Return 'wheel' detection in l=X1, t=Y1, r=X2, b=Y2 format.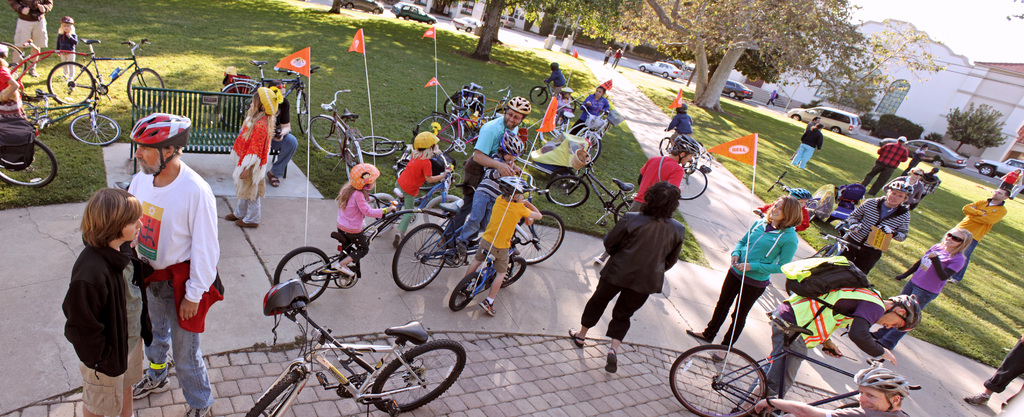
l=290, t=87, r=312, b=134.
